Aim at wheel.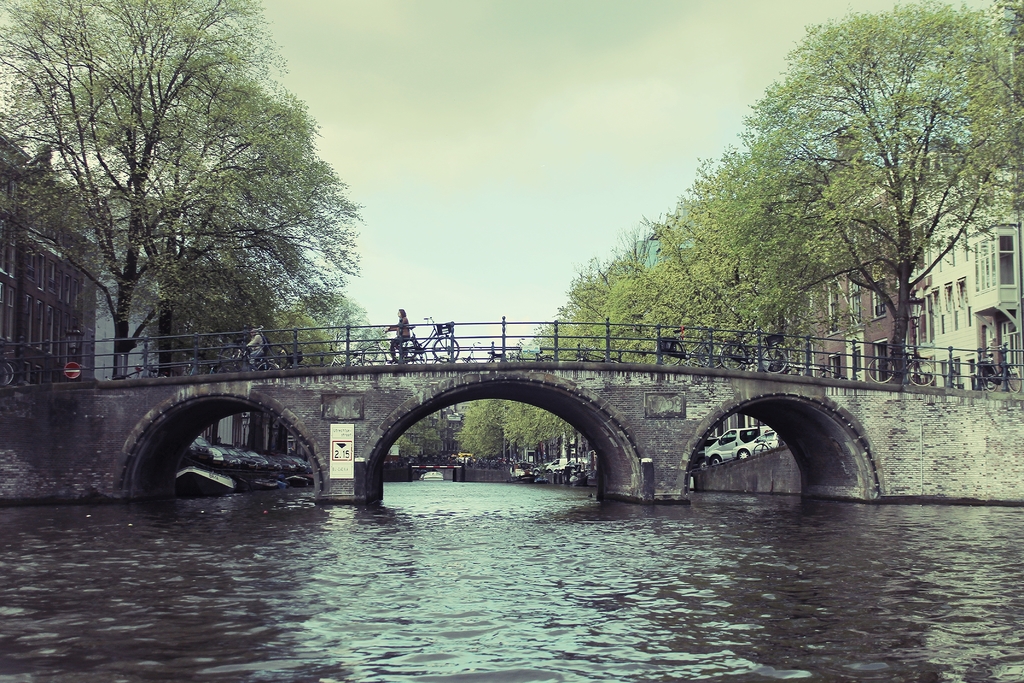
Aimed at {"x1": 652, "y1": 338, "x2": 694, "y2": 368}.
